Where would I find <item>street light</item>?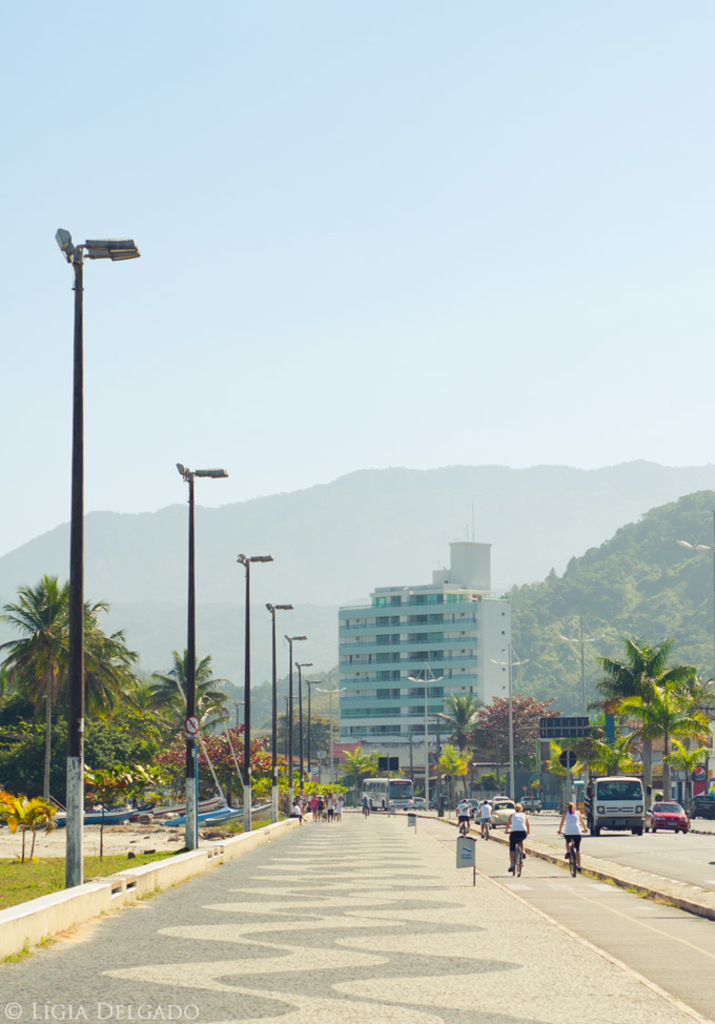
At x1=293 y1=659 x2=306 y2=793.
